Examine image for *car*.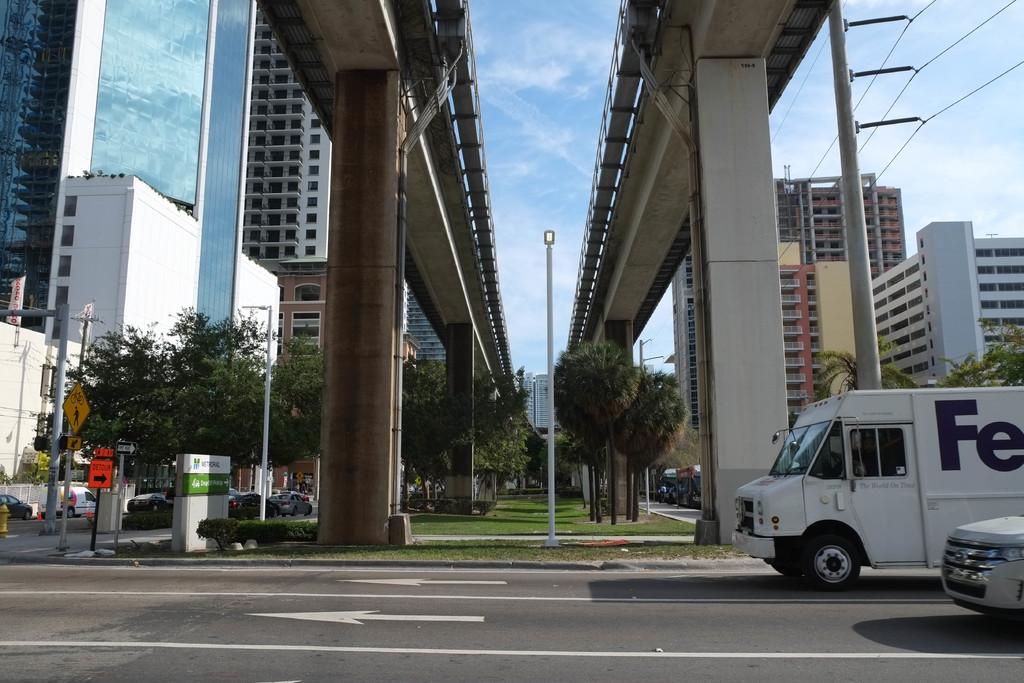
Examination result: 400, 485, 405, 496.
